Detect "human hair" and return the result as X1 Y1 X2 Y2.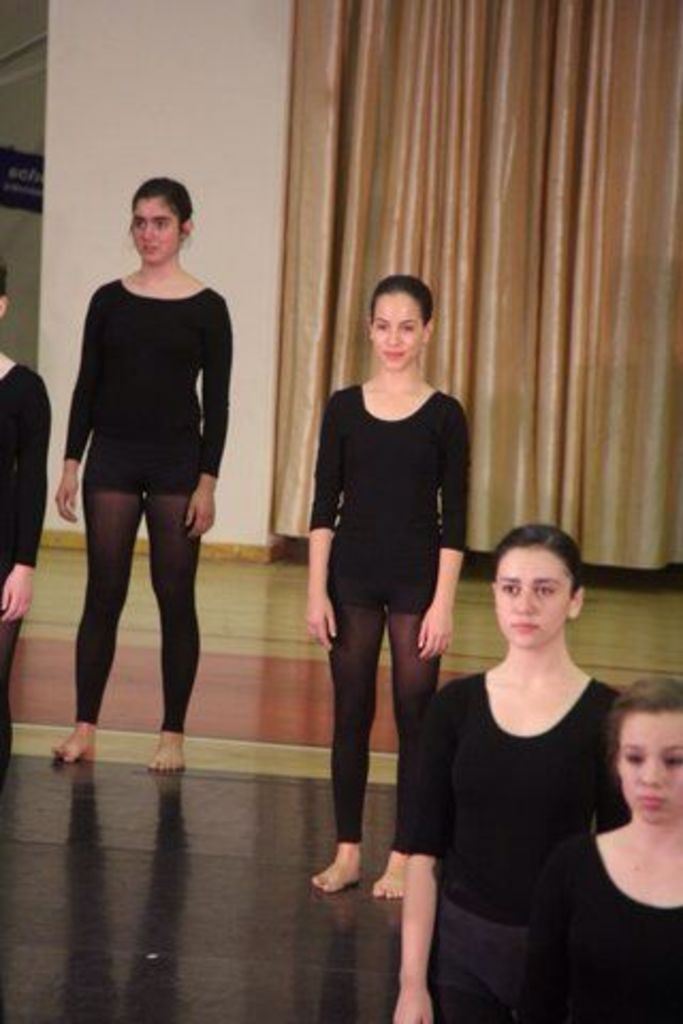
600 672 681 779.
